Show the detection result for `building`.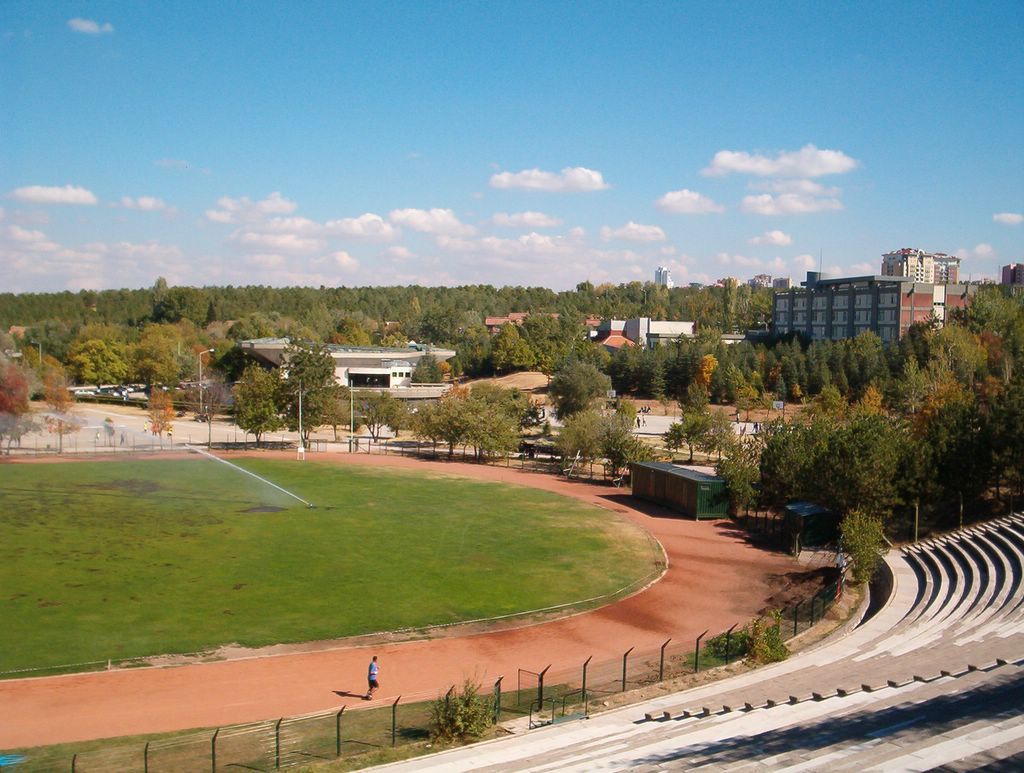
747:244:1023:345.
